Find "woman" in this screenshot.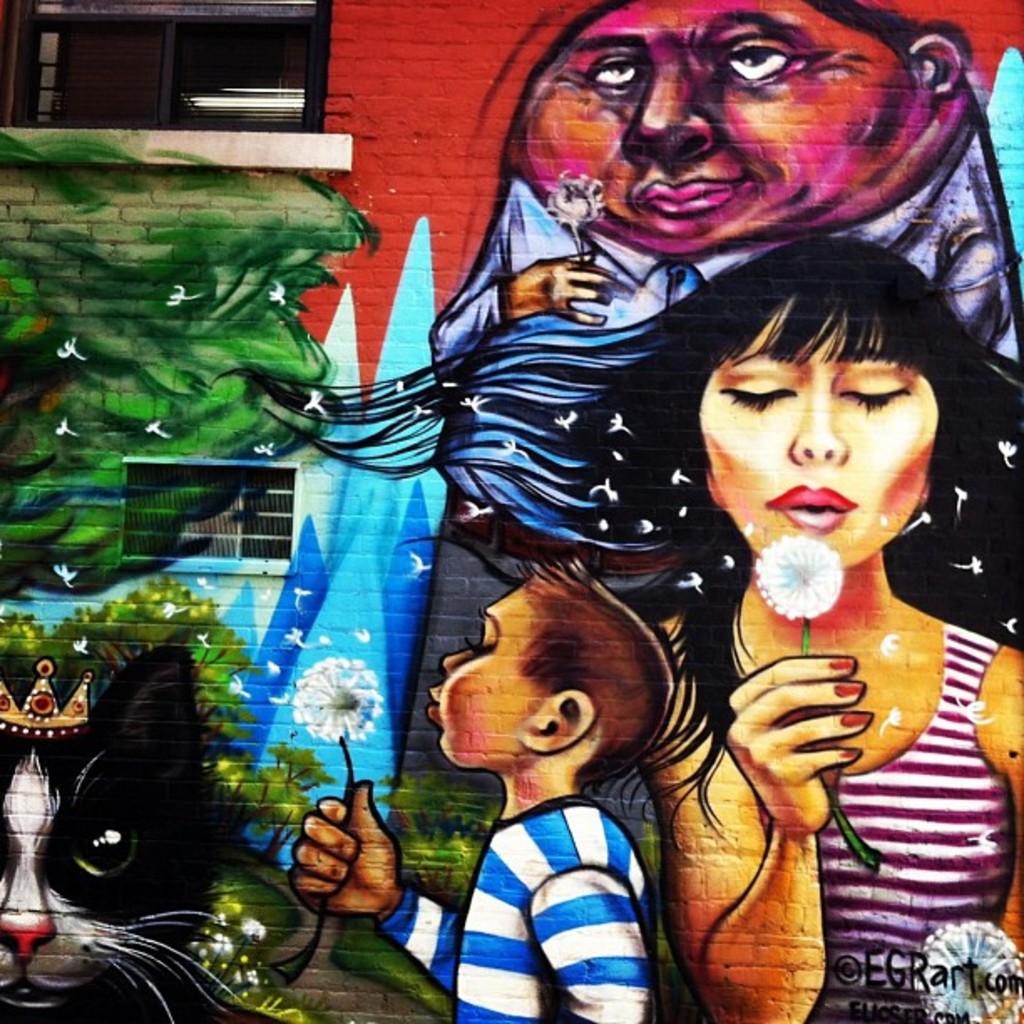
The bounding box for "woman" is rect(241, 238, 1022, 1022).
